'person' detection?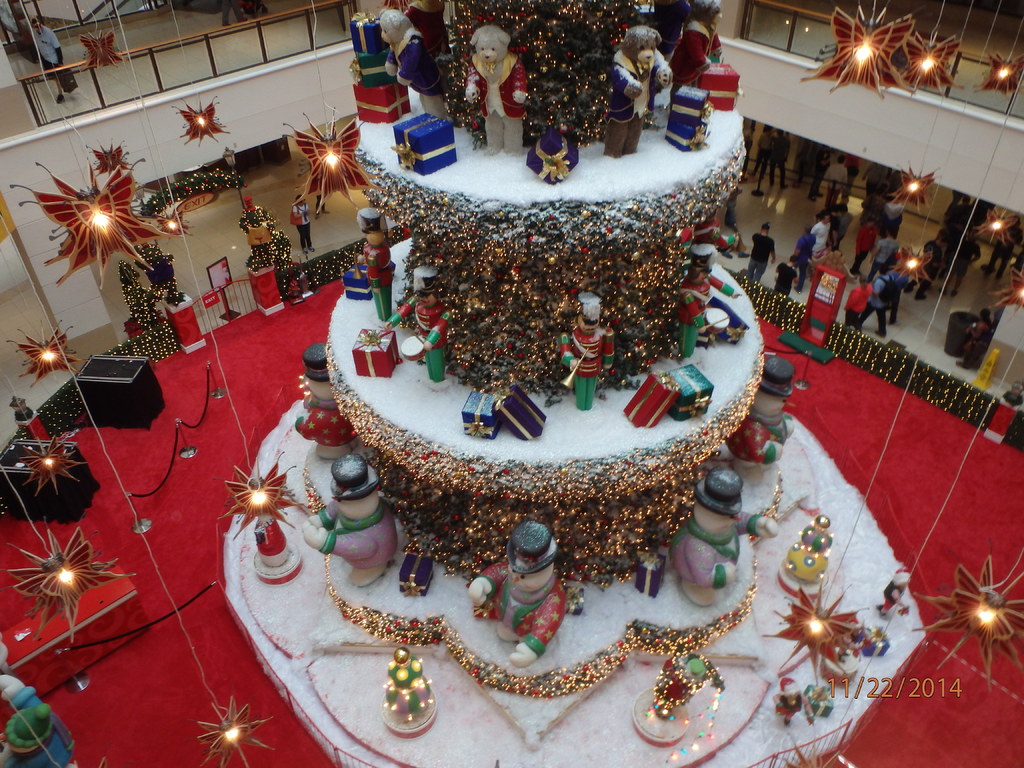
pyautogui.locateOnScreen(842, 273, 870, 331)
